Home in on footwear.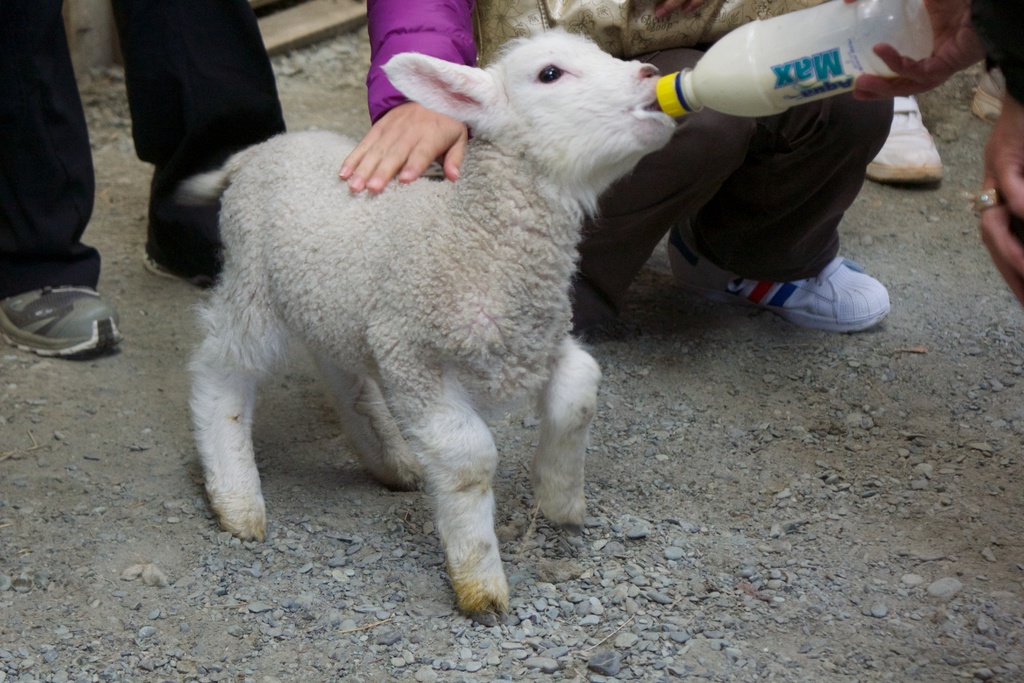
Homed in at pyautogui.locateOnScreen(0, 284, 122, 357).
